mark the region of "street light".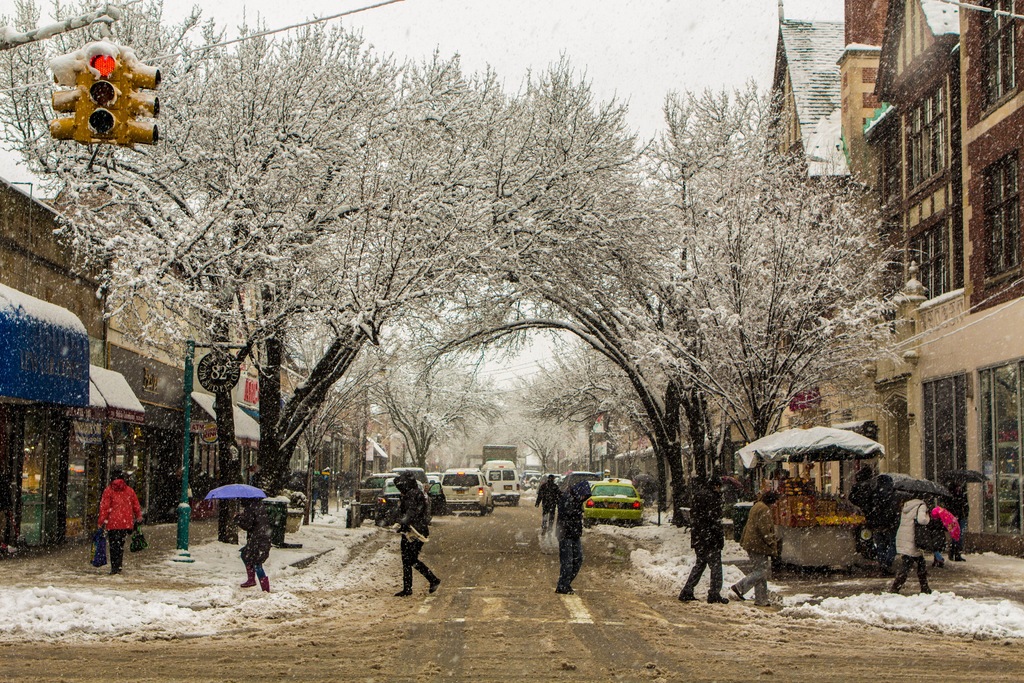
Region: select_region(176, 338, 248, 566).
